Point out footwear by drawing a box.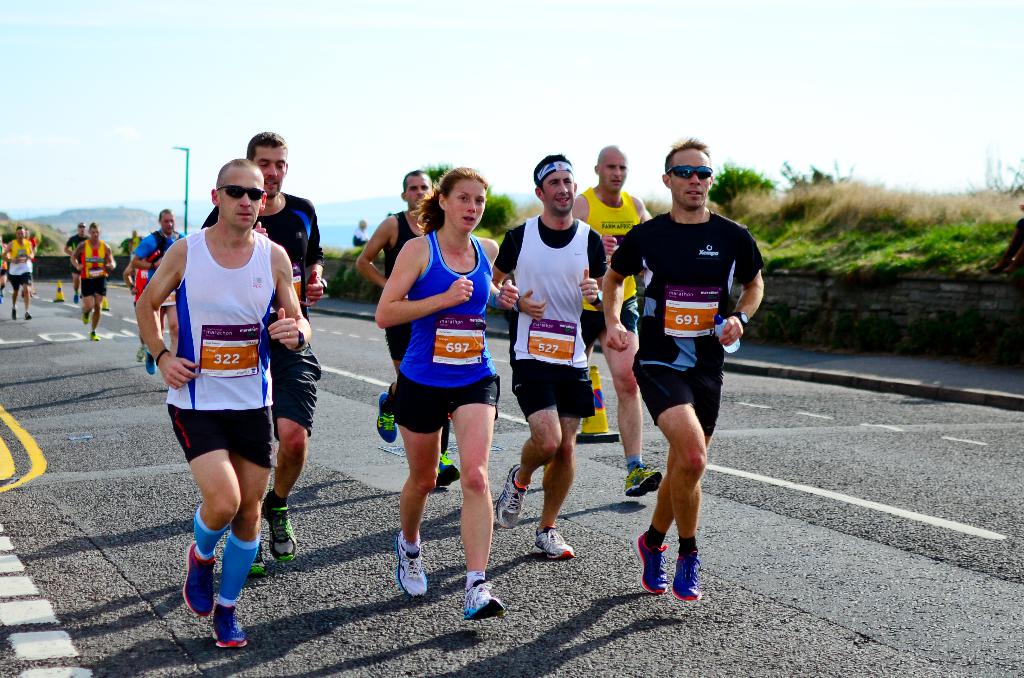
87:326:95:344.
